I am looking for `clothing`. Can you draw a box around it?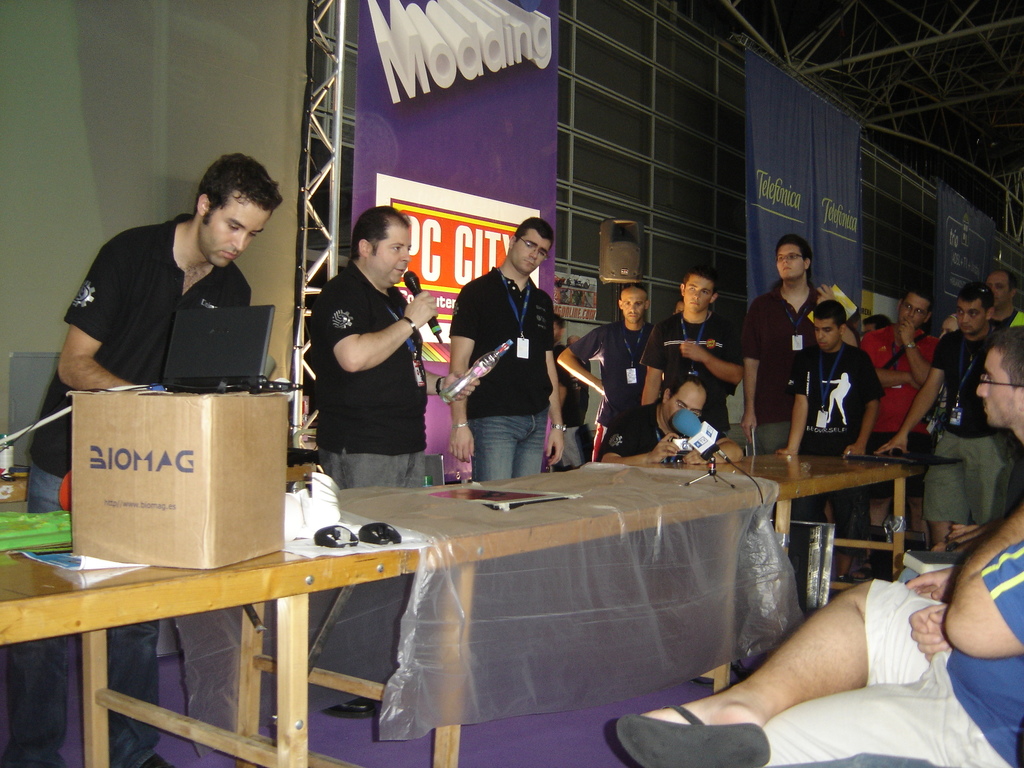
Sure, the bounding box is <box>449,251,565,494</box>.
